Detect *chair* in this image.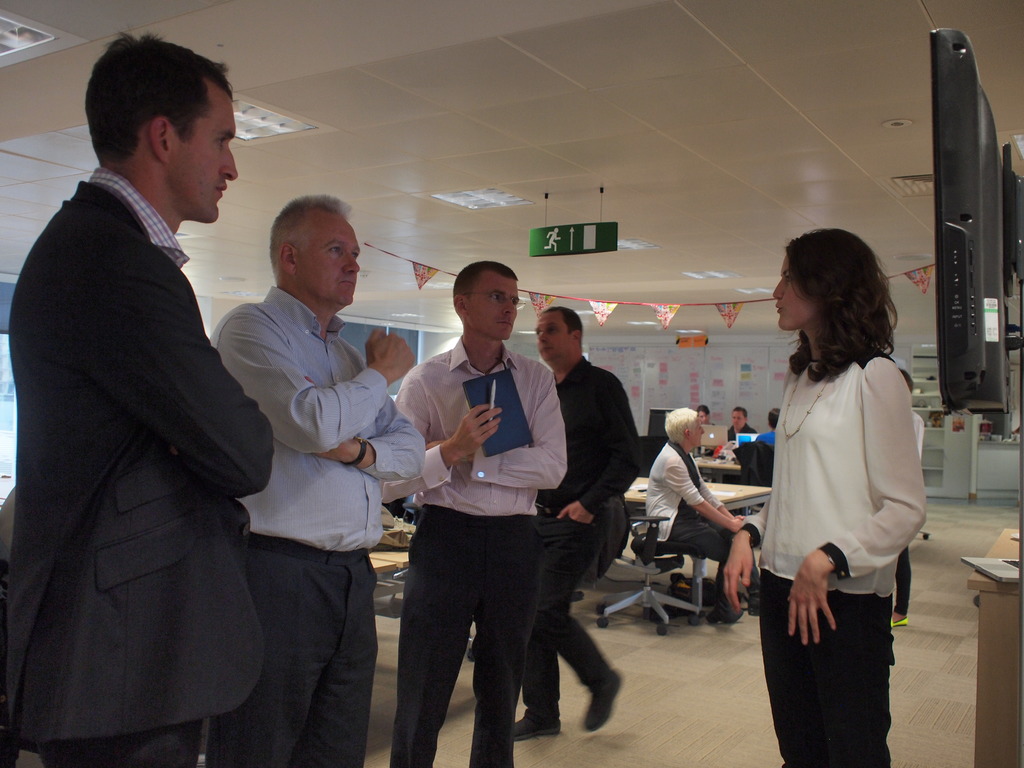
Detection: x1=597 y1=483 x2=704 y2=632.
